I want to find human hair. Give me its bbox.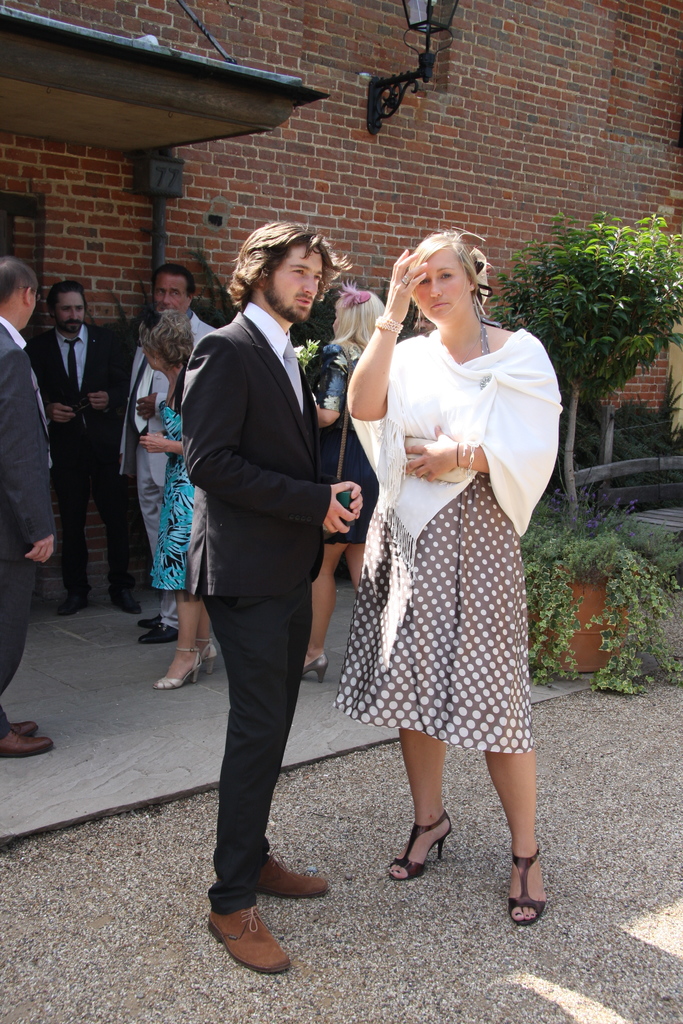
44:278:89:328.
